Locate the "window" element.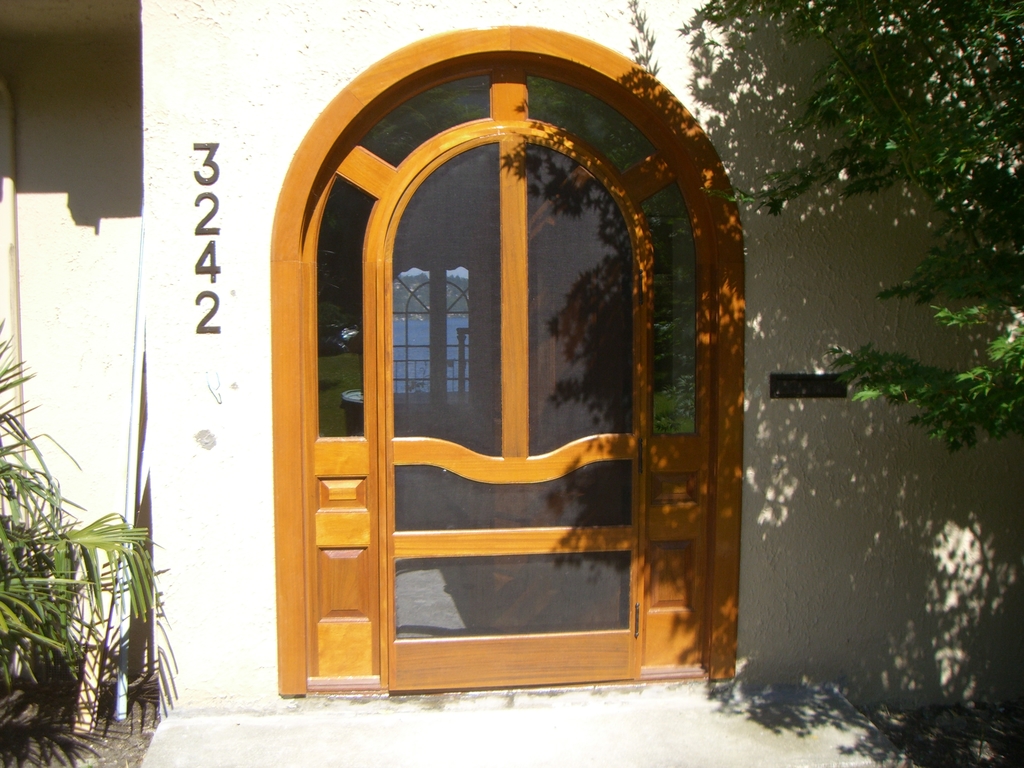
Element bbox: x1=234 y1=70 x2=747 y2=636.
